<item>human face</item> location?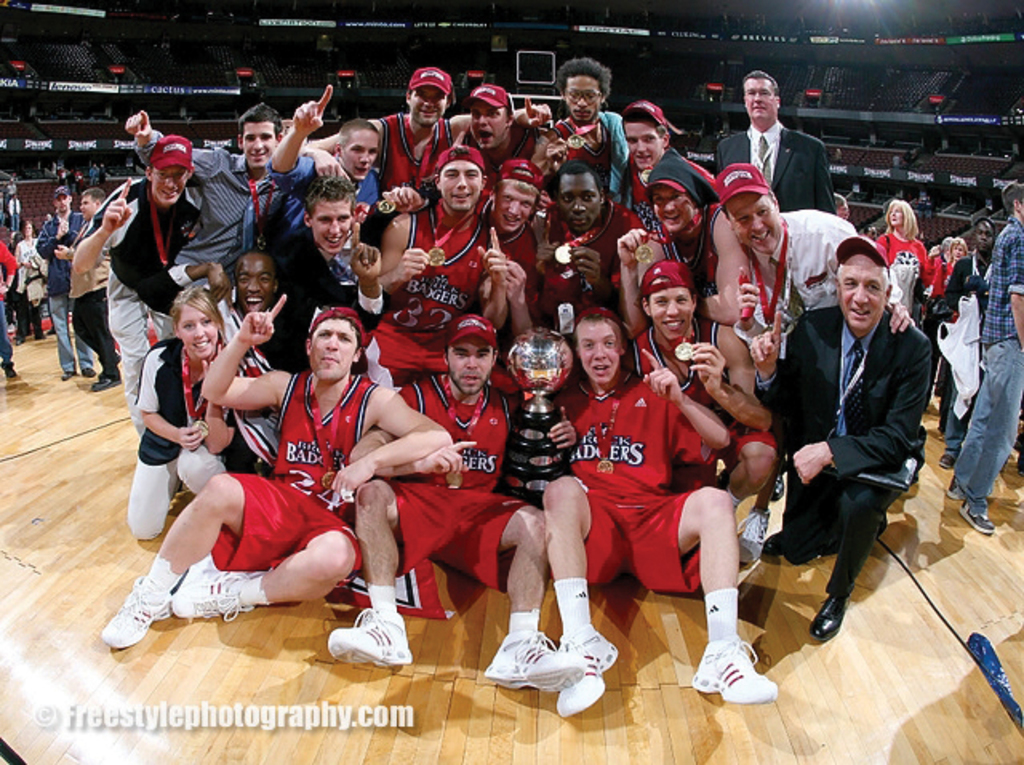
locate(232, 253, 275, 314)
